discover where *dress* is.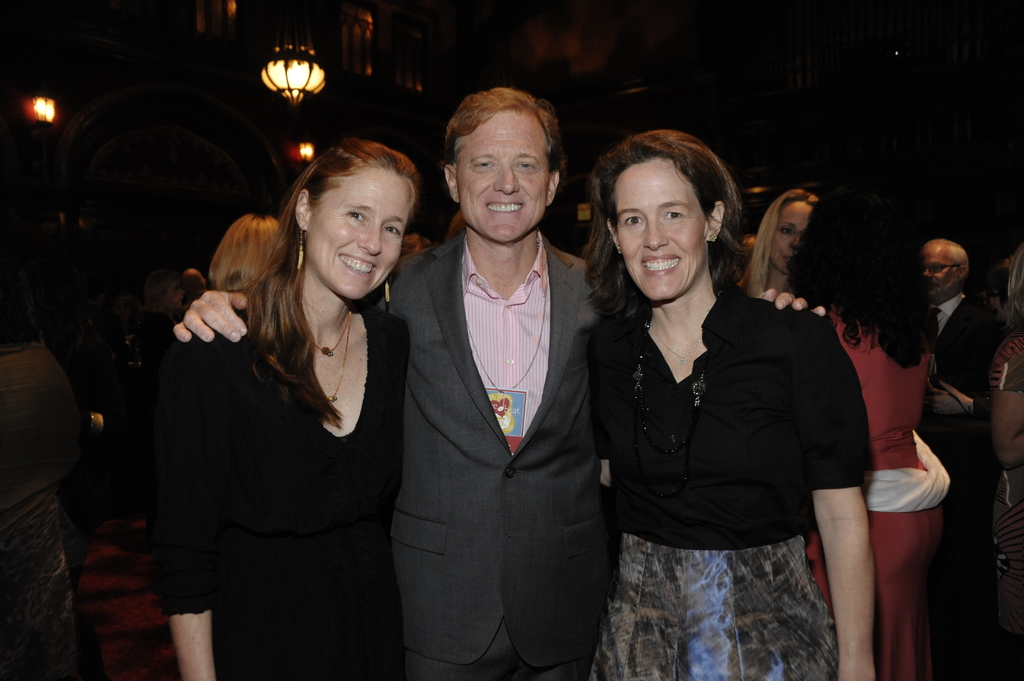
Discovered at [left=153, top=304, right=407, bottom=680].
